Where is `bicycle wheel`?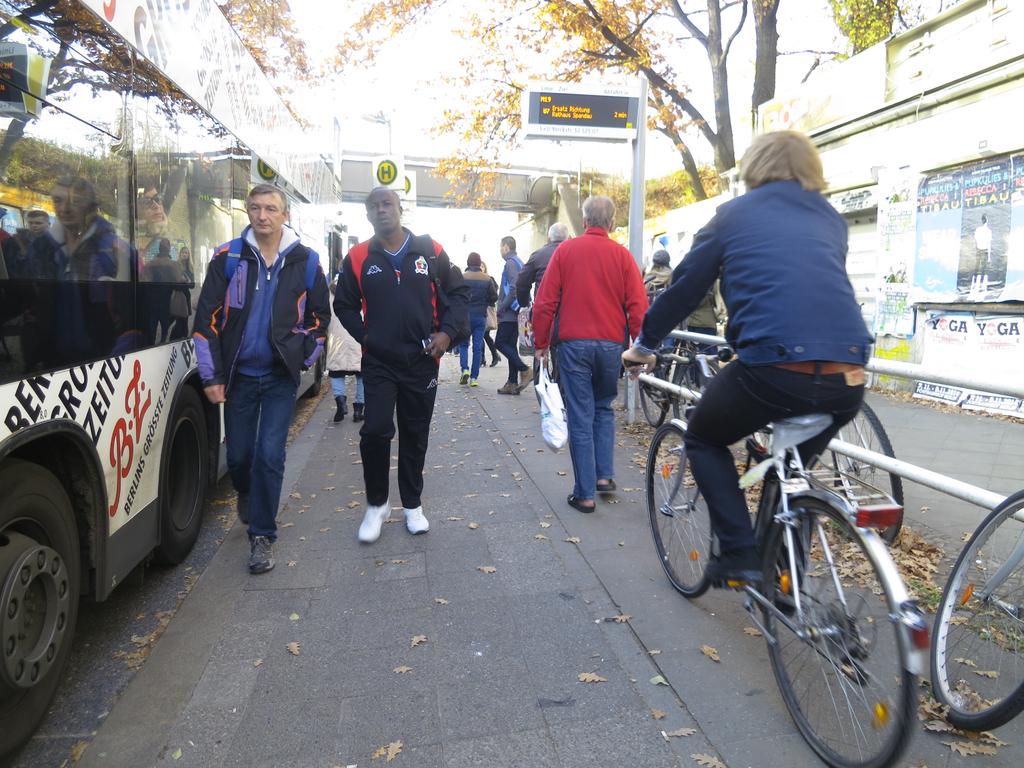
locate(644, 419, 715, 599).
